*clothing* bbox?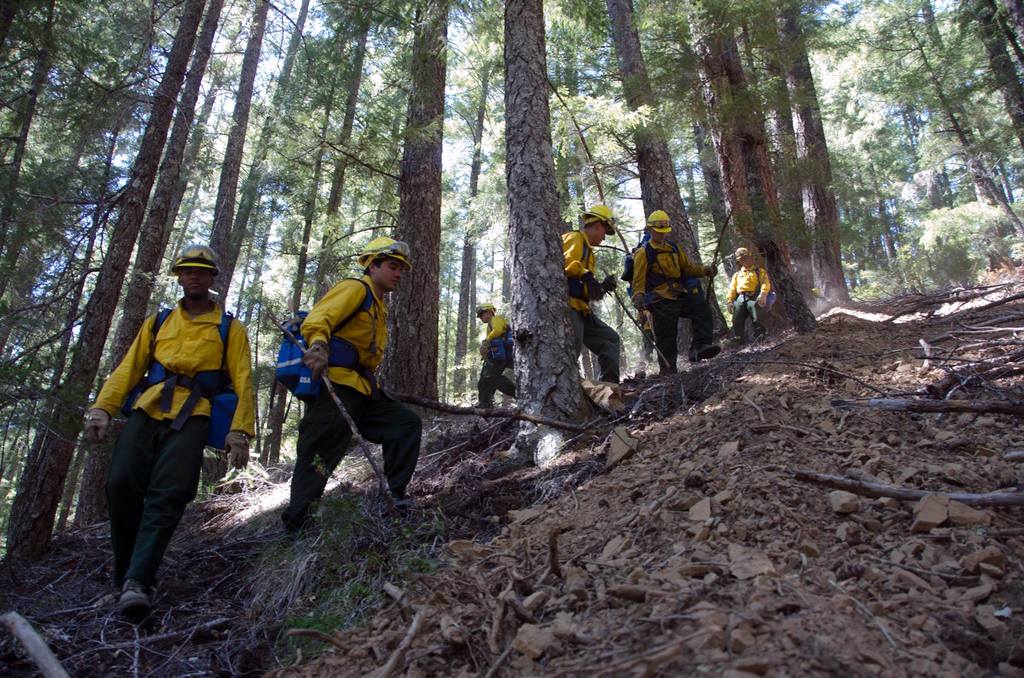
557:231:621:382
